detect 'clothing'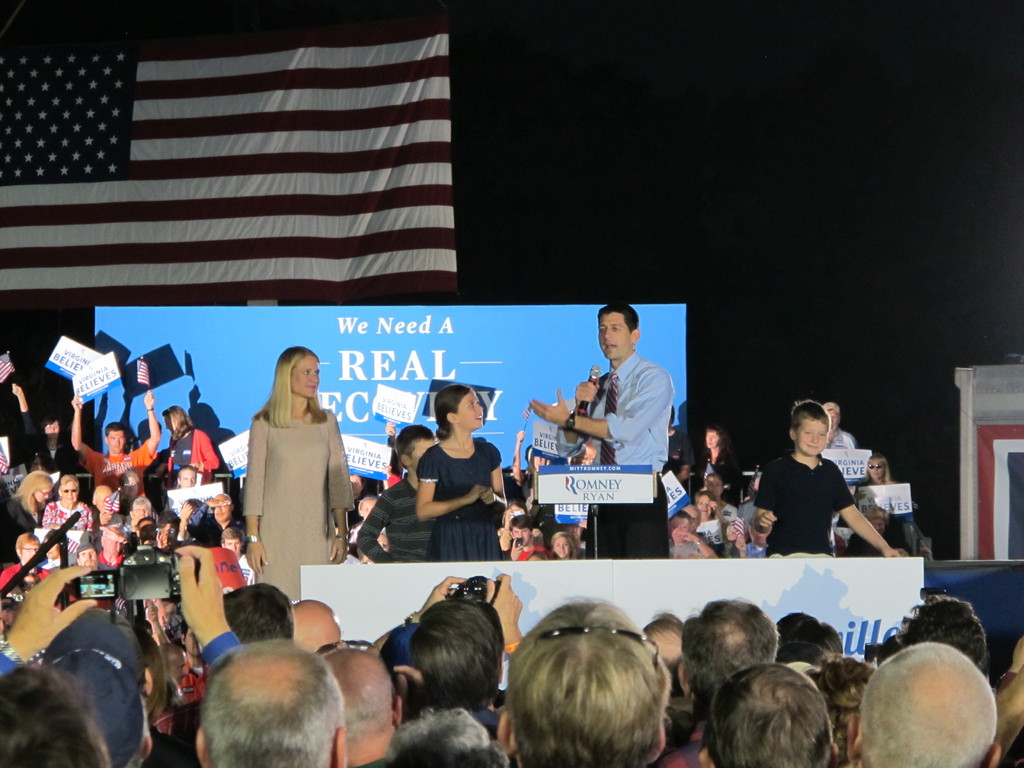
166,427,220,481
